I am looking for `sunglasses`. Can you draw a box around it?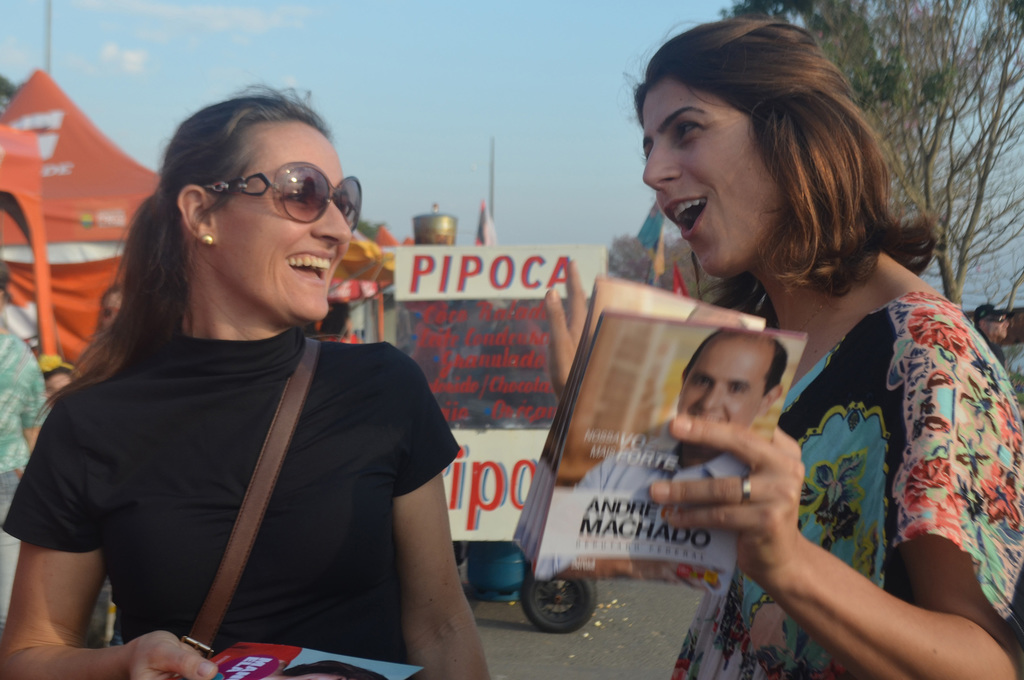
Sure, the bounding box is rect(180, 173, 367, 225).
